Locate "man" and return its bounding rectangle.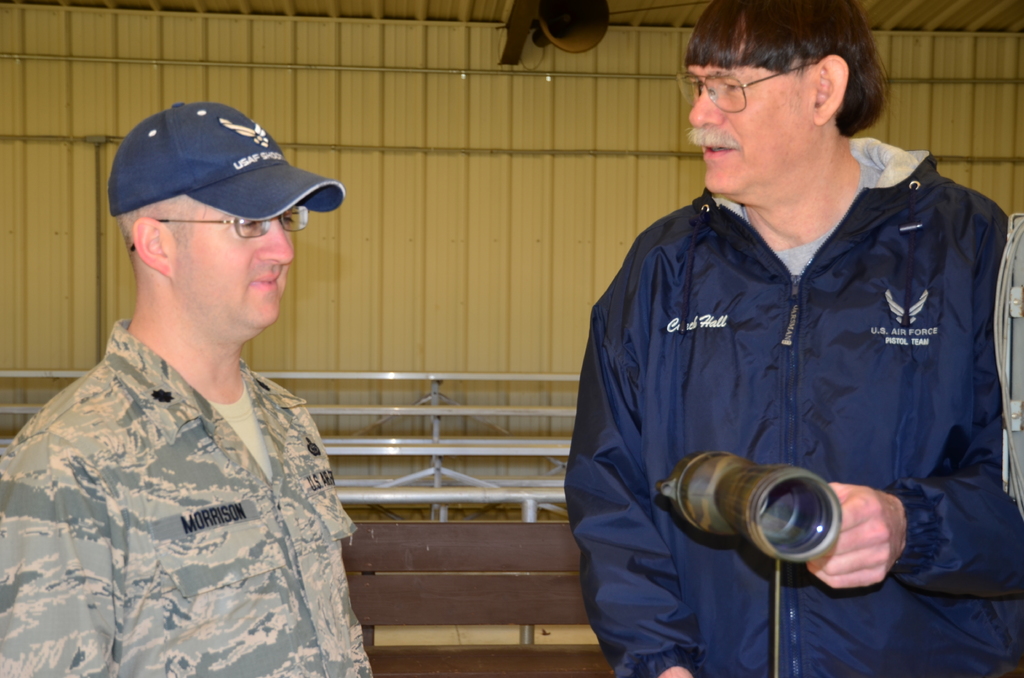
<region>10, 23, 394, 677</region>.
